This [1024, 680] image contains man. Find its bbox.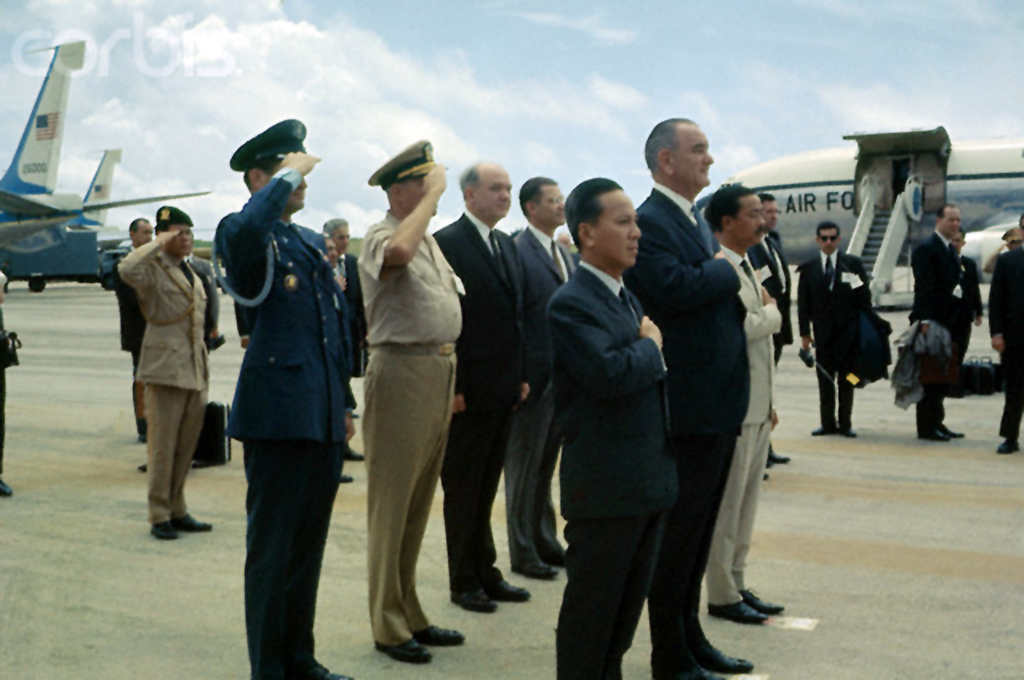
bbox=[432, 155, 546, 616].
